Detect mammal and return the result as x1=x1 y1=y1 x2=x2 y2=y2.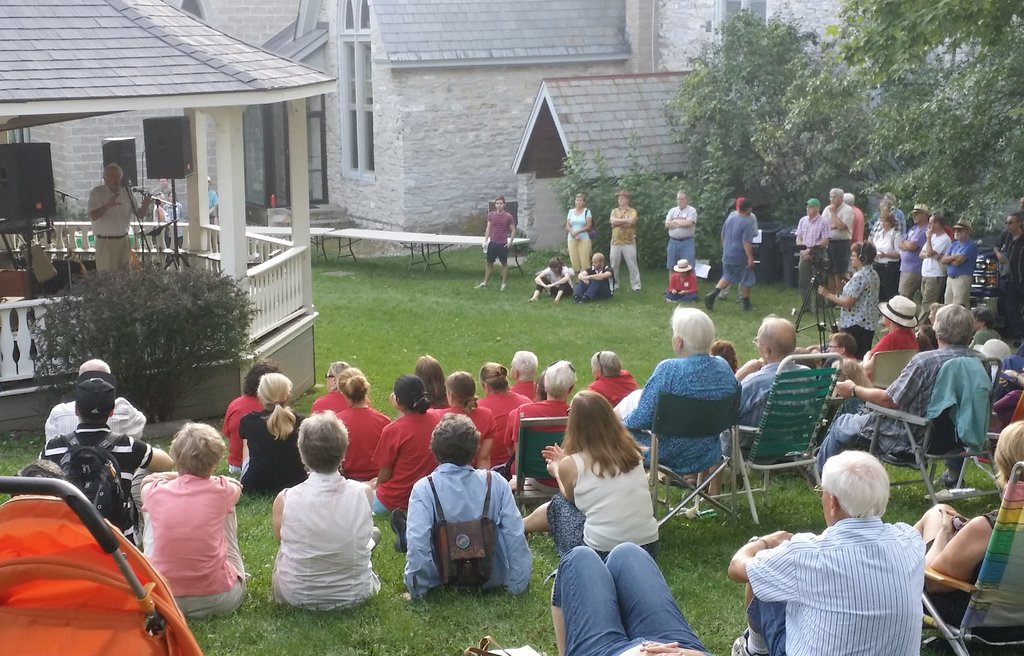
x1=532 y1=261 x2=575 y2=300.
